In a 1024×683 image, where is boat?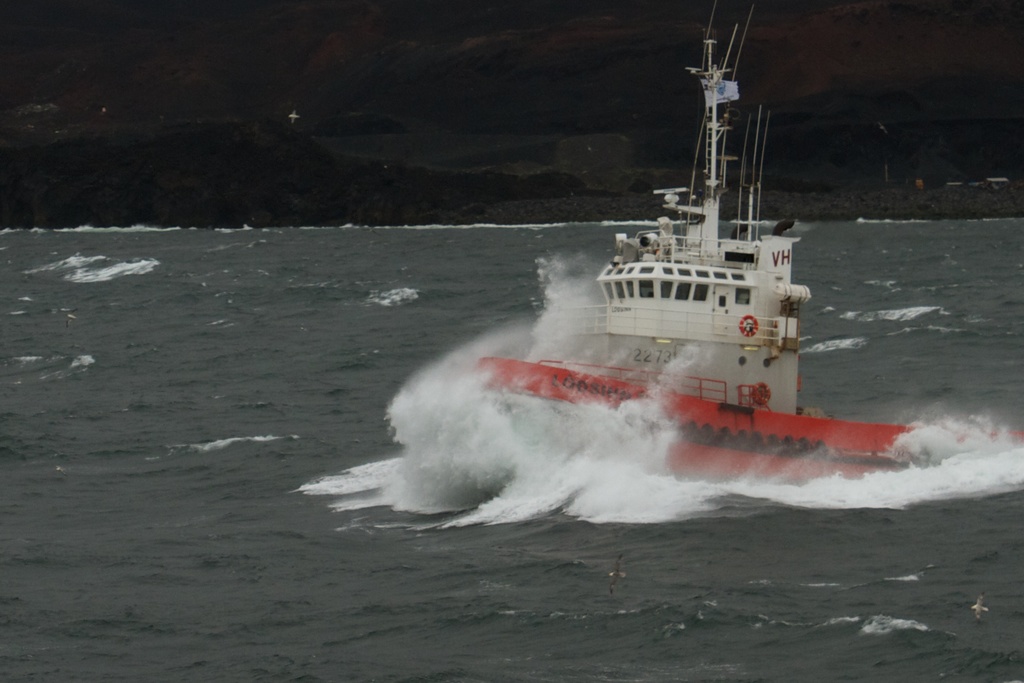
select_region(436, 19, 931, 499).
